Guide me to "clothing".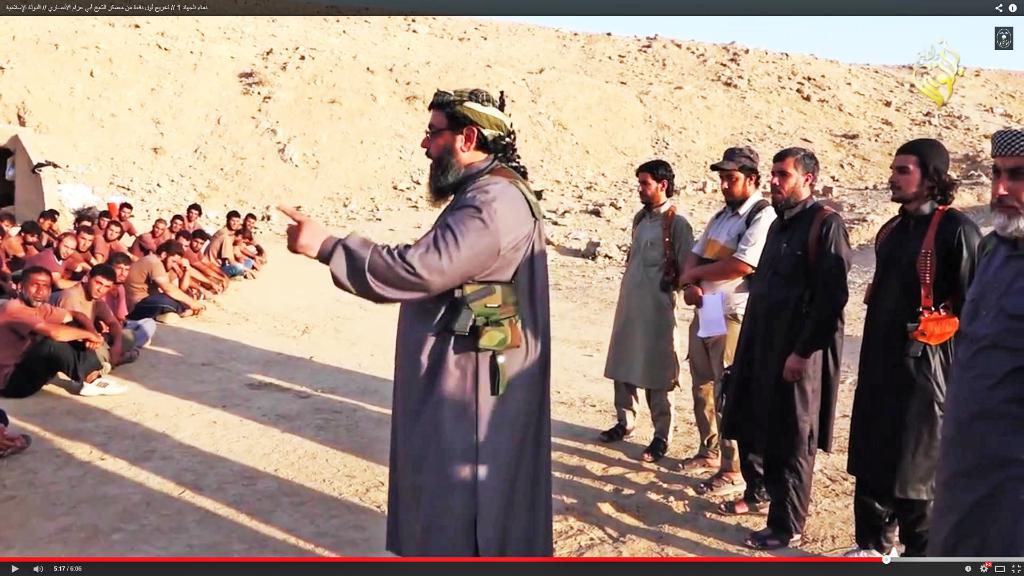
Guidance: 132, 232, 158, 255.
